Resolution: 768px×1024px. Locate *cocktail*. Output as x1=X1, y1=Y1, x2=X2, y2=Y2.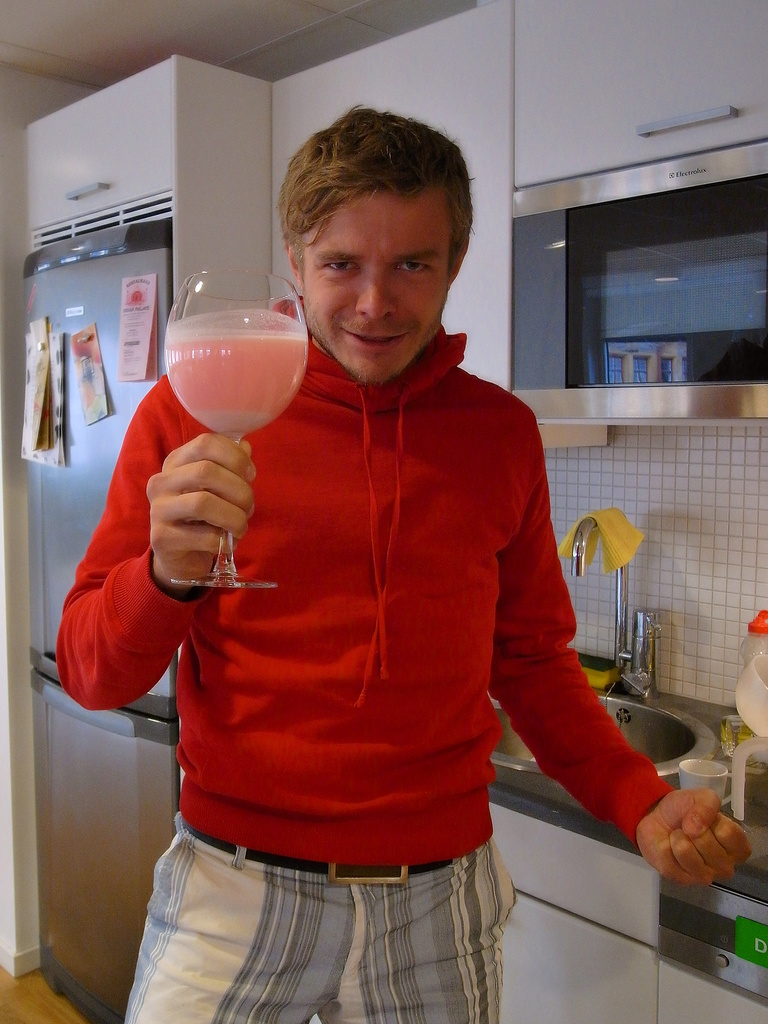
x1=156, y1=273, x2=312, y2=463.
